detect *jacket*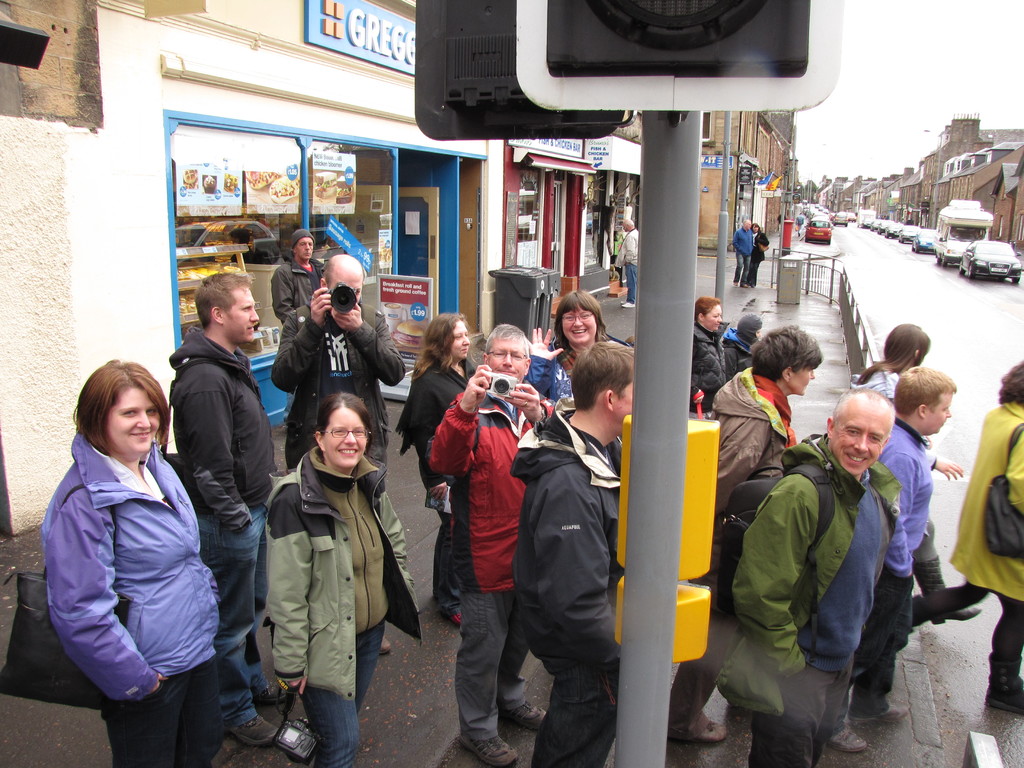
select_region(391, 355, 477, 485)
